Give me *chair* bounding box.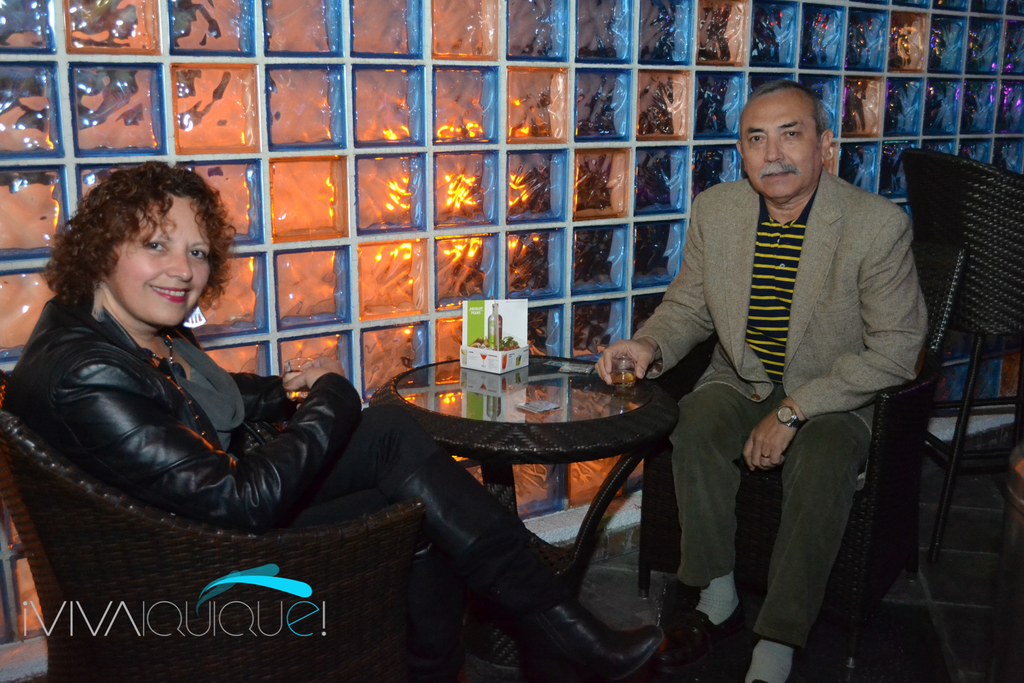
[left=0, top=370, right=438, bottom=677].
